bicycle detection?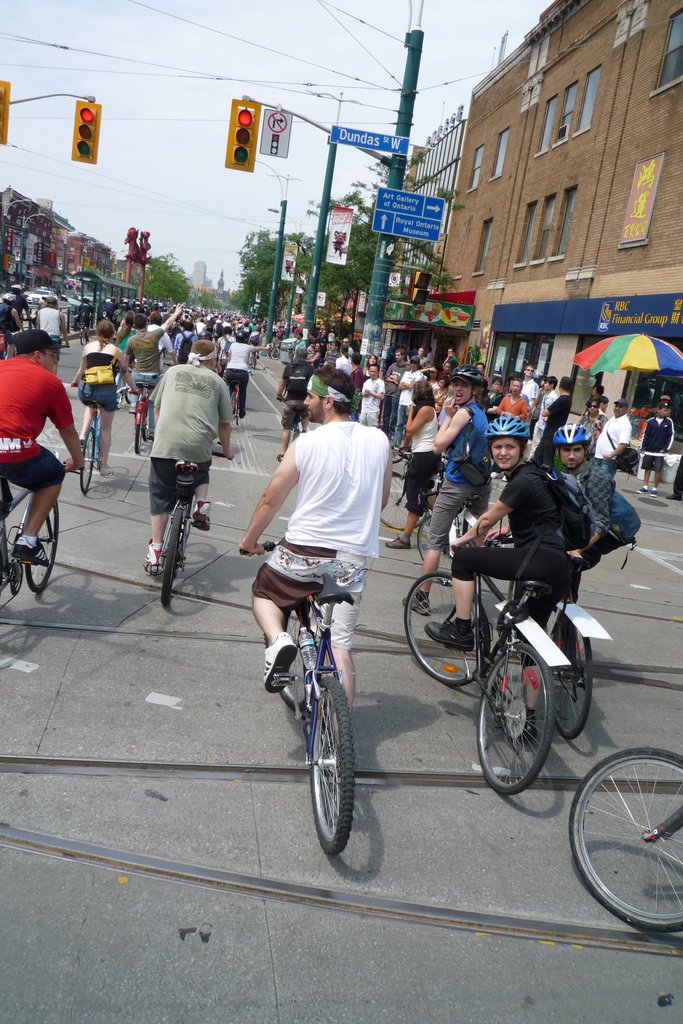
l=153, t=445, r=227, b=612
